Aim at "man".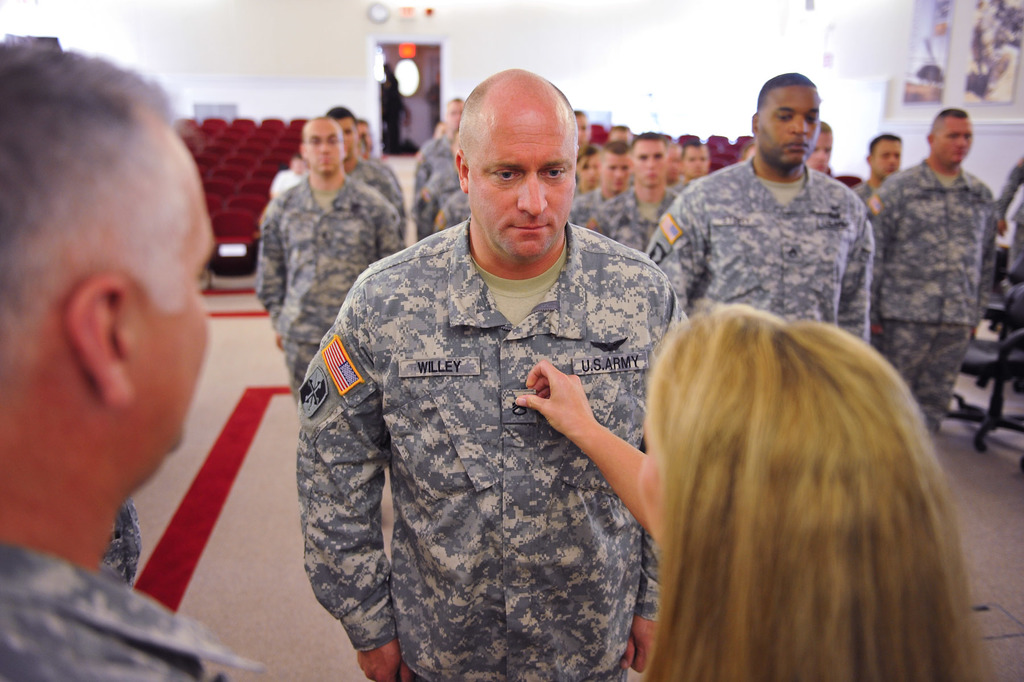
Aimed at 321,105,399,244.
